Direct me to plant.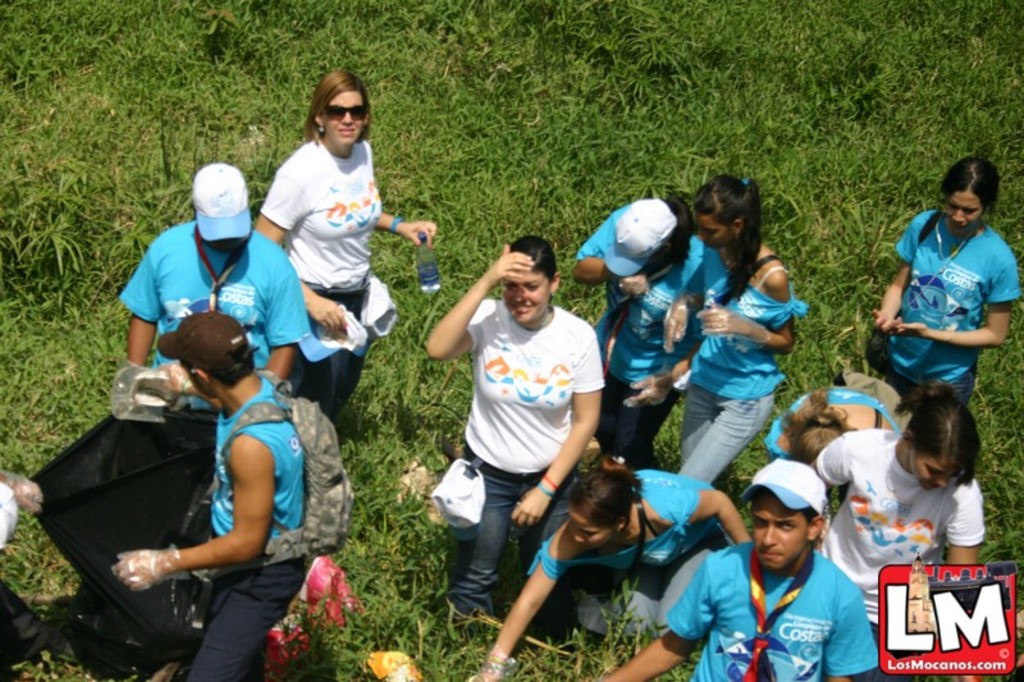
Direction: BBox(9, 205, 88, 285).
